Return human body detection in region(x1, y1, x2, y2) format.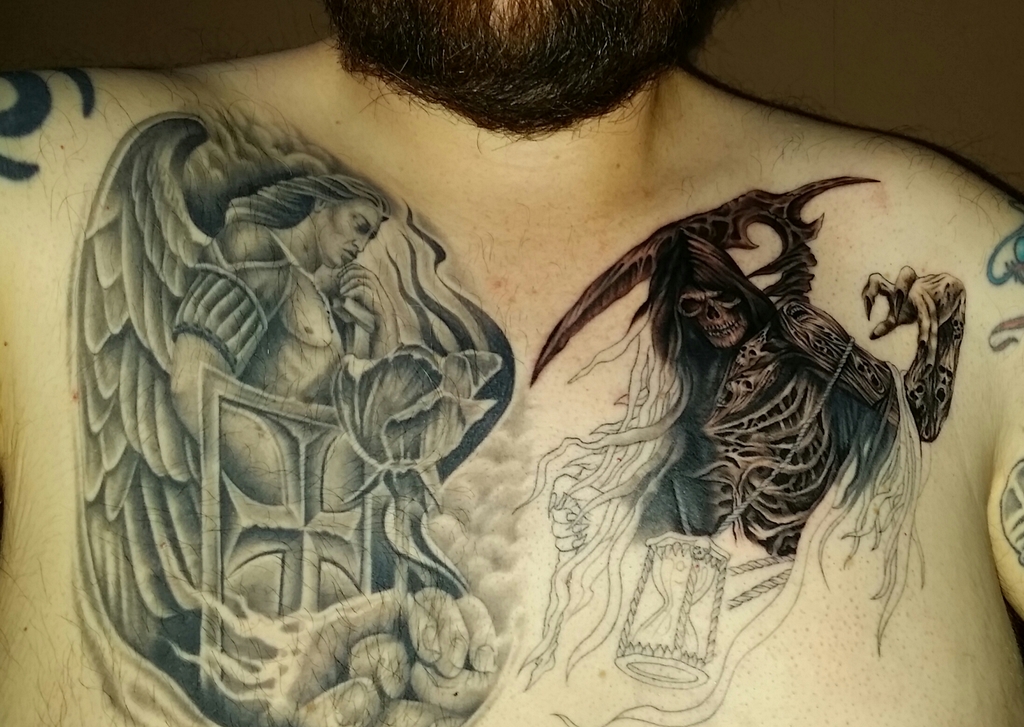
region(170, 172, 403, 440).
